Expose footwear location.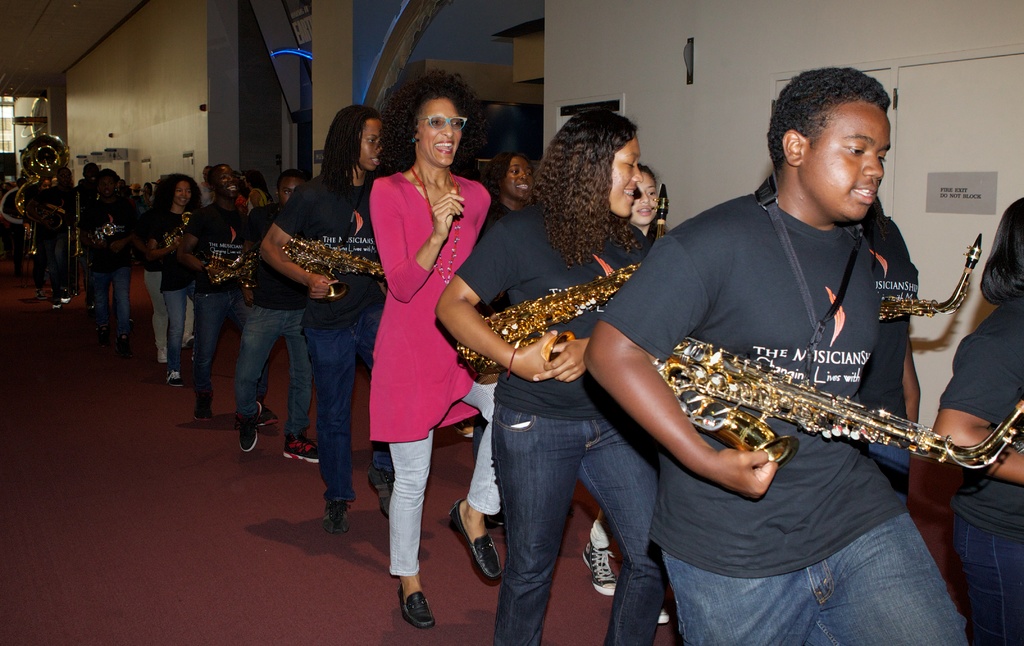
Exposed at 52:295:60:311.
